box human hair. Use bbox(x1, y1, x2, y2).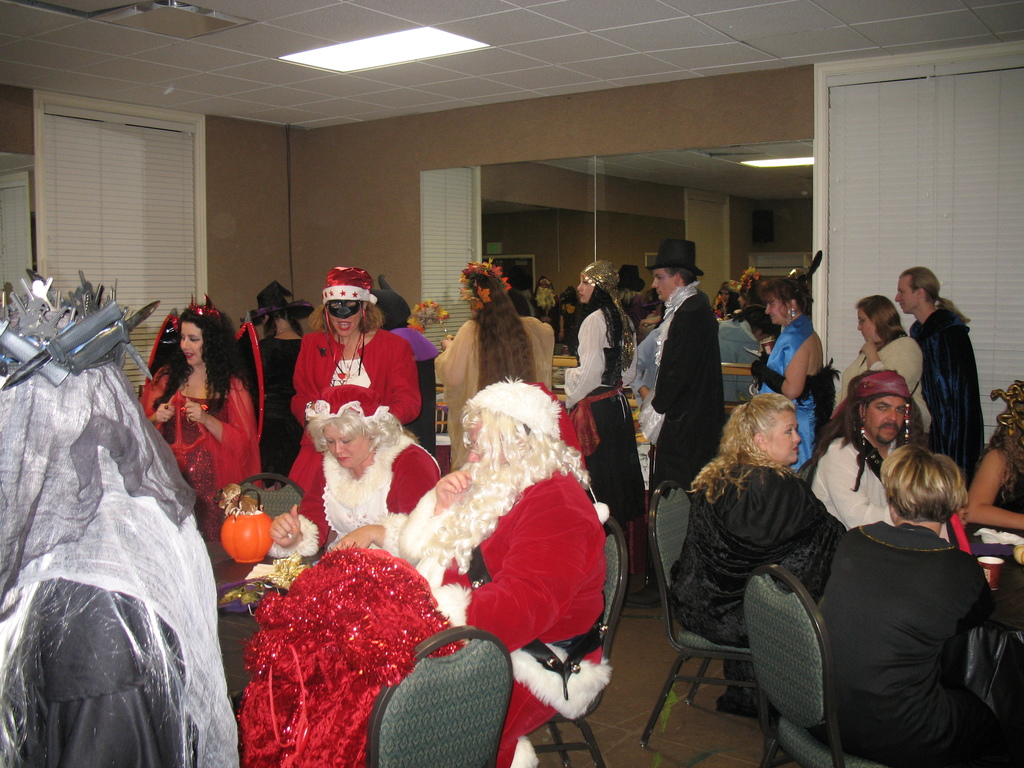
bbox(854, 292, 911, 359).
